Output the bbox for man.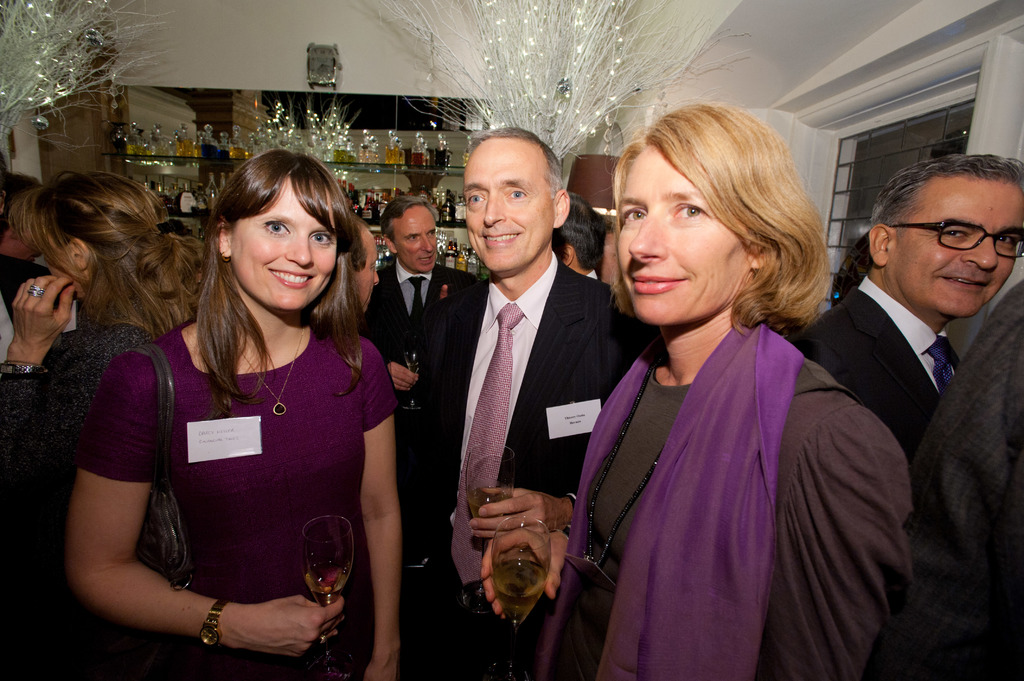
<bbox>412, 141, 628, 641</bbox>.
